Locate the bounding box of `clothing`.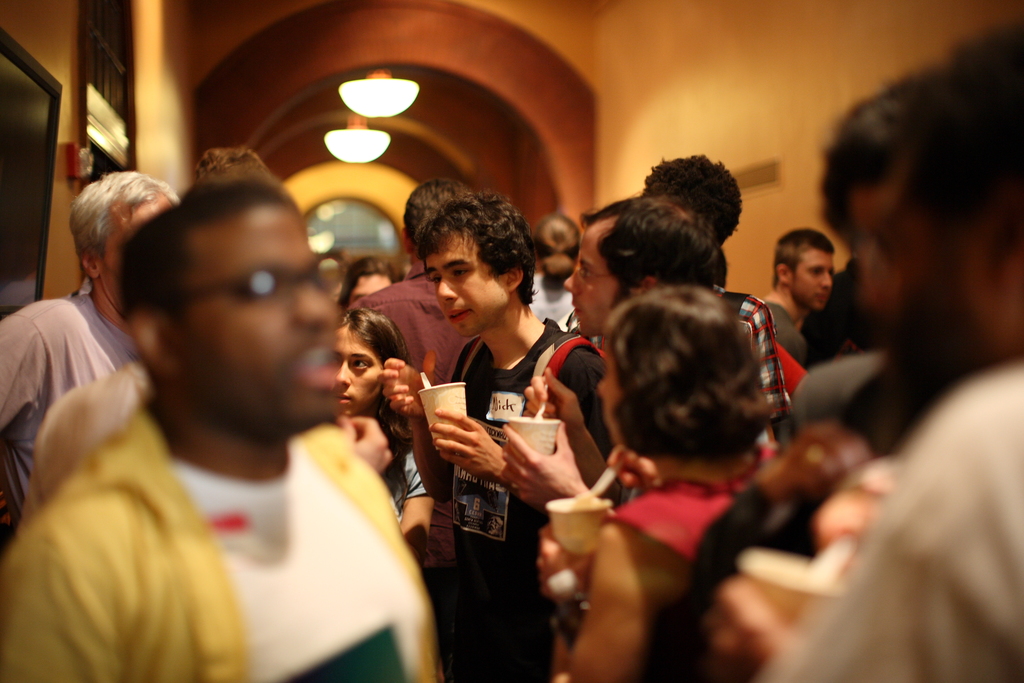
Bounding box: bbox(614, 470, 755, 576).
